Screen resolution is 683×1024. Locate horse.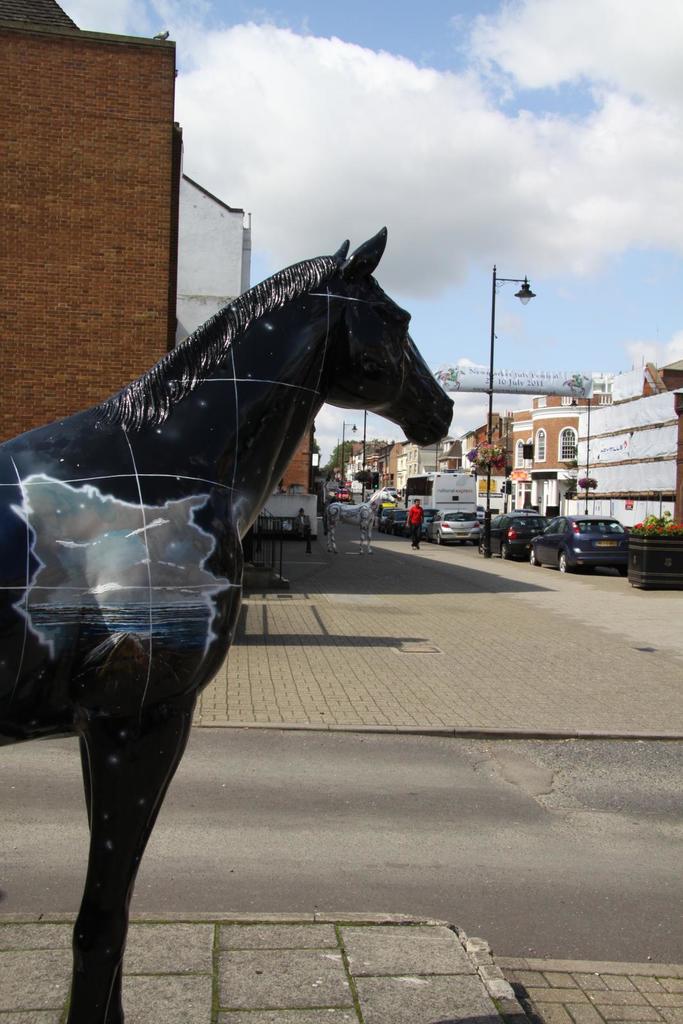
rect(0, 220, 458, 1023).
